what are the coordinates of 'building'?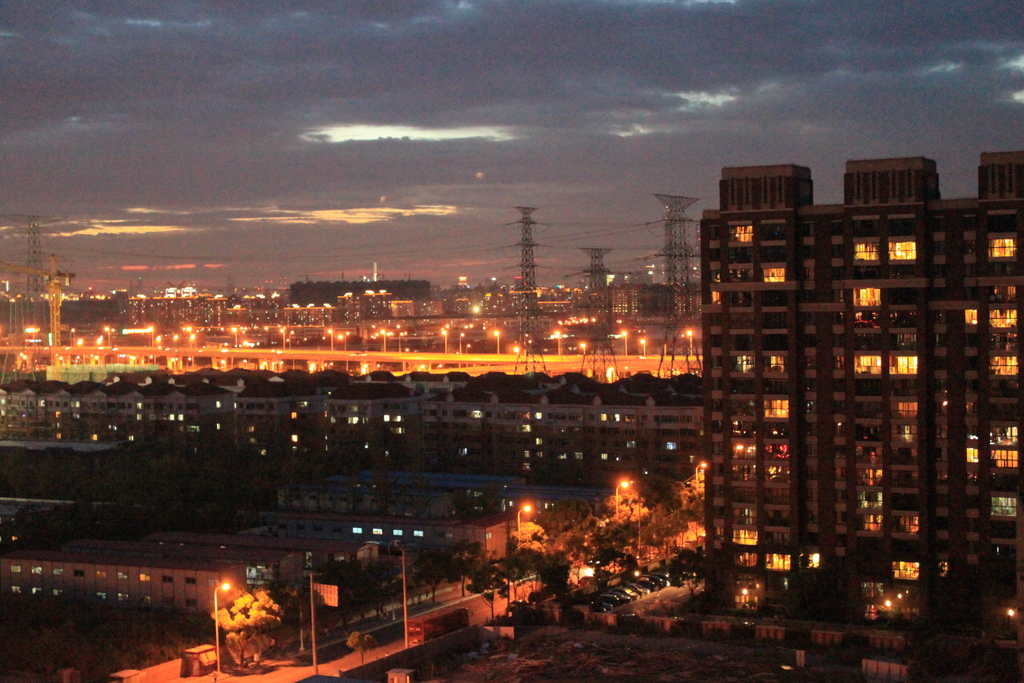
699/150/1023/630.
